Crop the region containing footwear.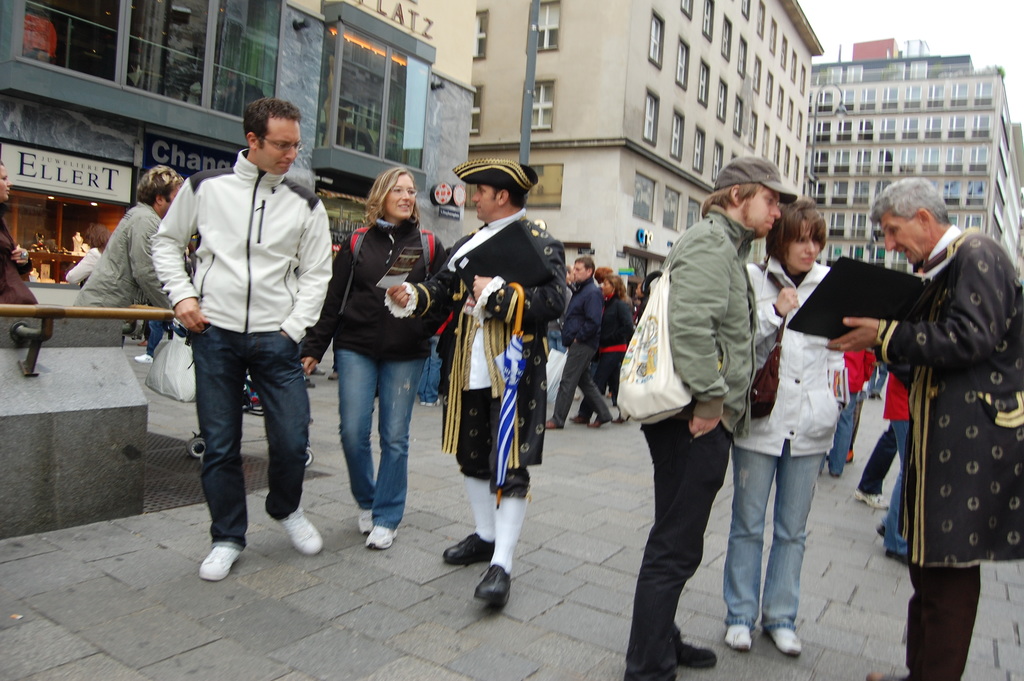
Crop region: <region>590, 404, 621, 430</region>.
